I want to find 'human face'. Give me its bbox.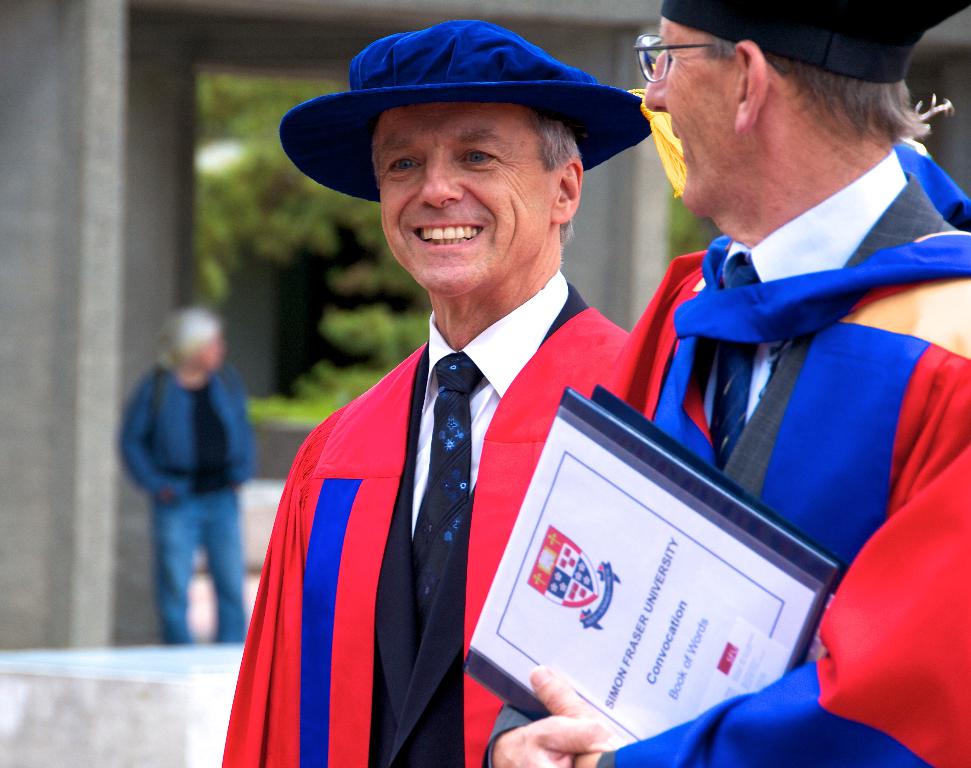
379, 103, 561, 296.
